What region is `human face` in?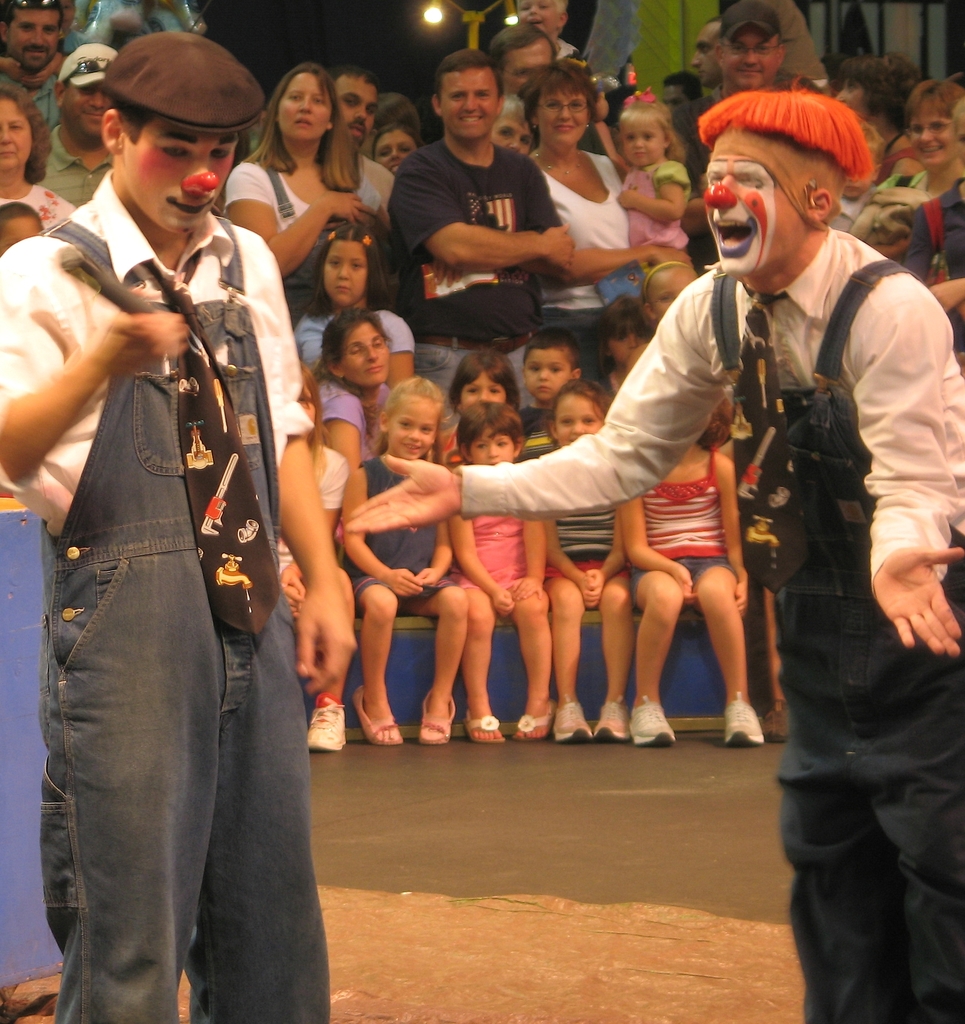
61, 66, 115, 148.
